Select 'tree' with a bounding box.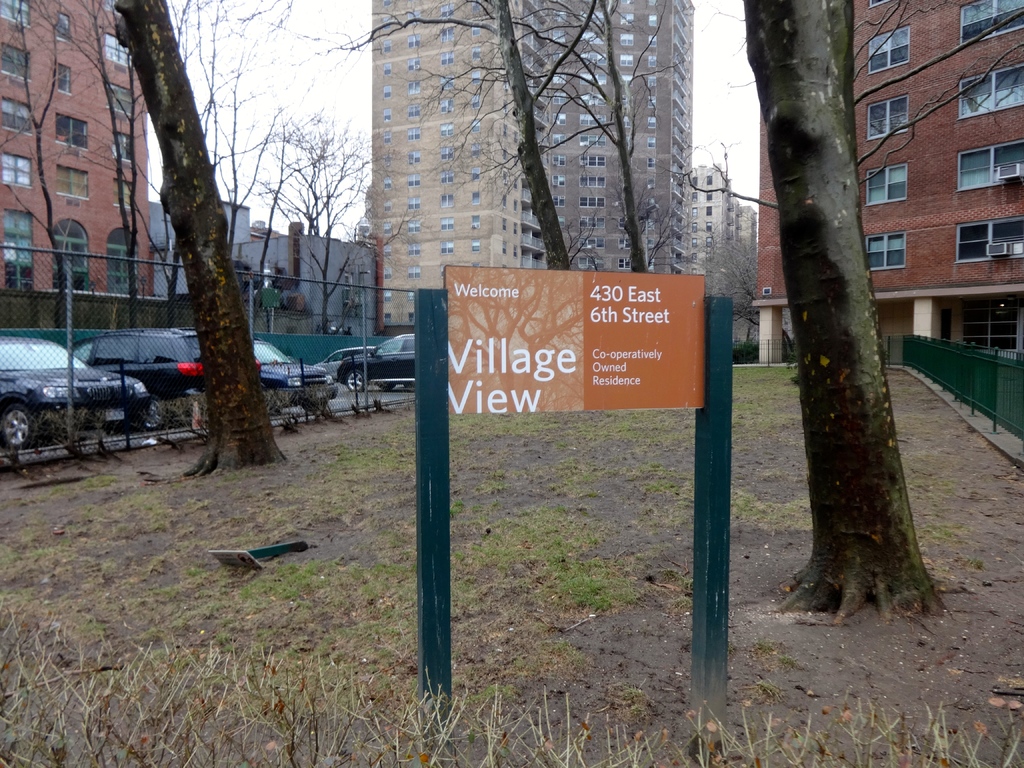
BBox(111, 0, 288, 477).
